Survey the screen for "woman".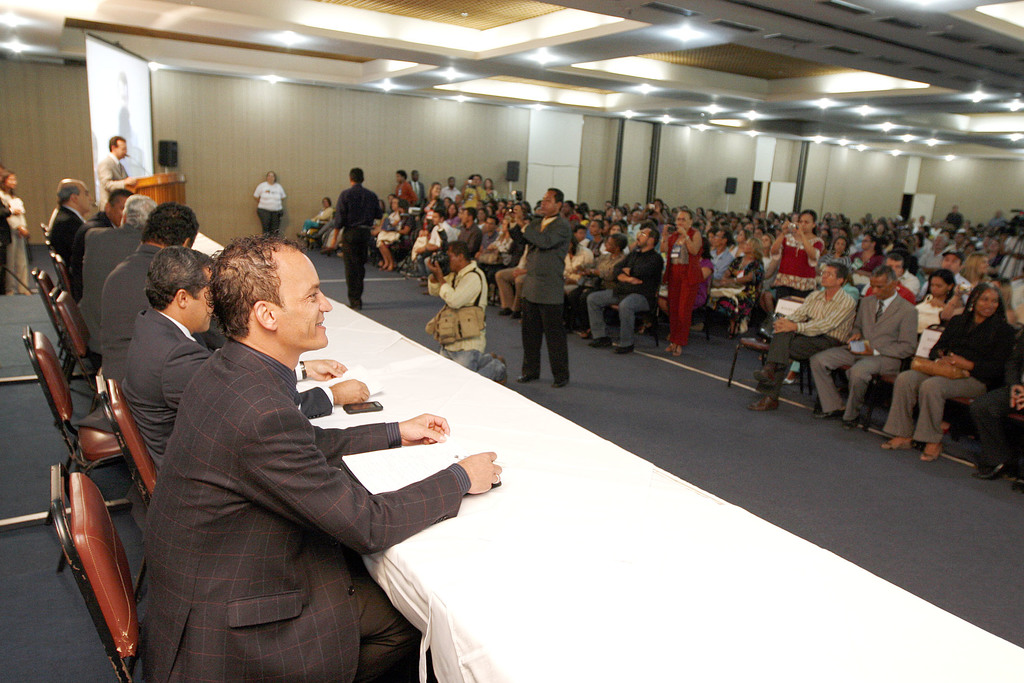
Survey found: (x1=817, y1=228, x2=829, y2=238).
